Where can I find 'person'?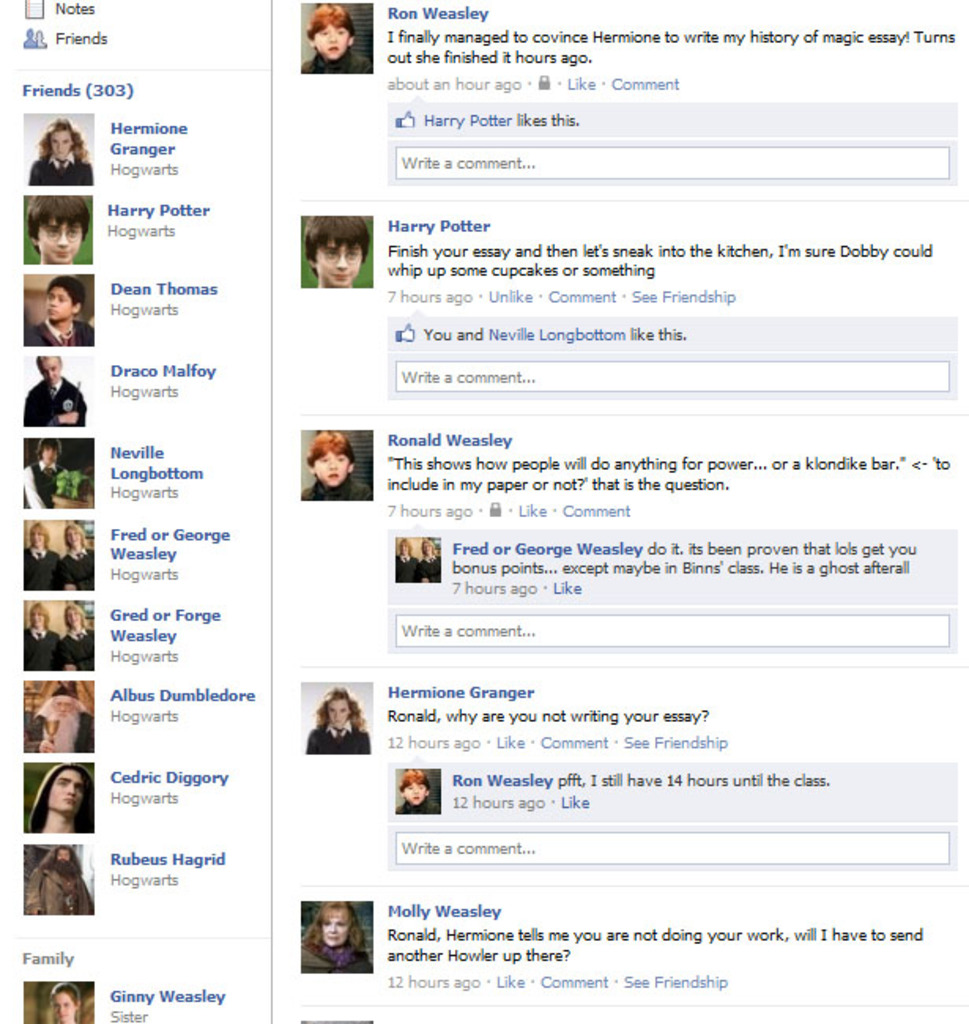
You can find it at [left=422, top=532, right=440, bottom=588].
